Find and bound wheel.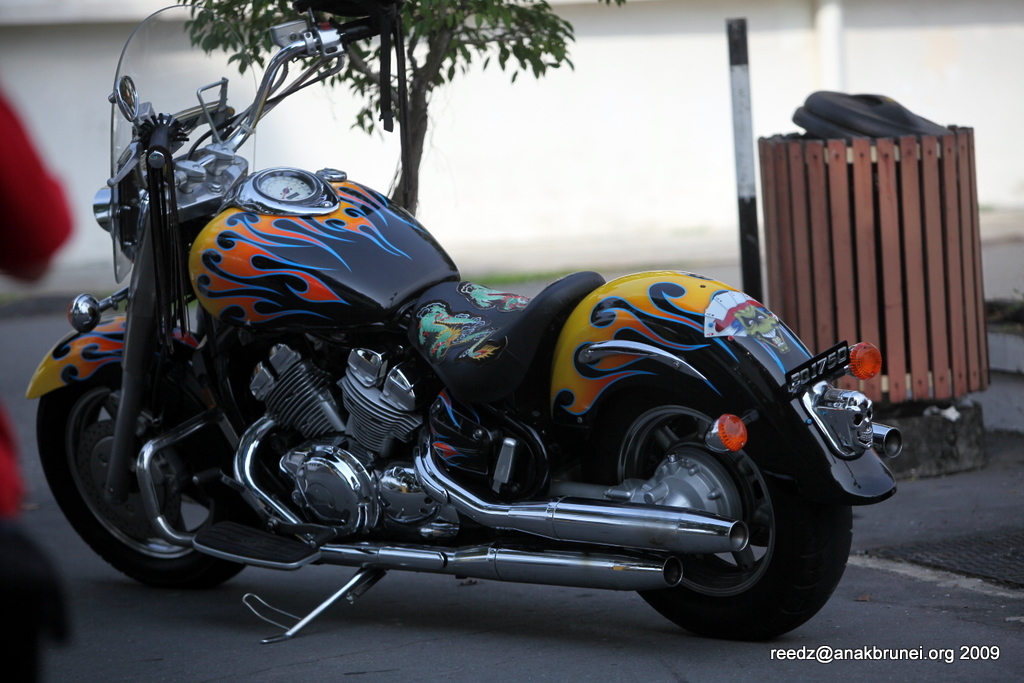
Bound: [left=575, top=376, right=850, bottom=643].
